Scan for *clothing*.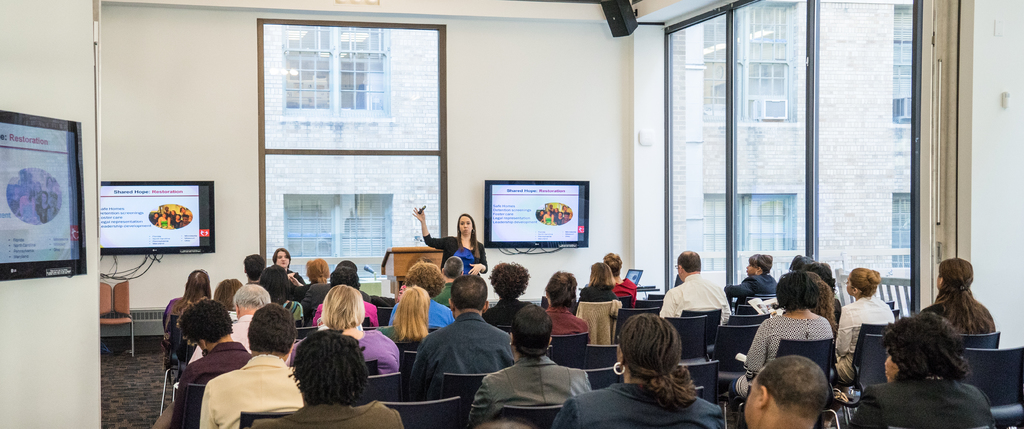
Scan result: (x1=721, y1=271, x2=780, y2=311).
